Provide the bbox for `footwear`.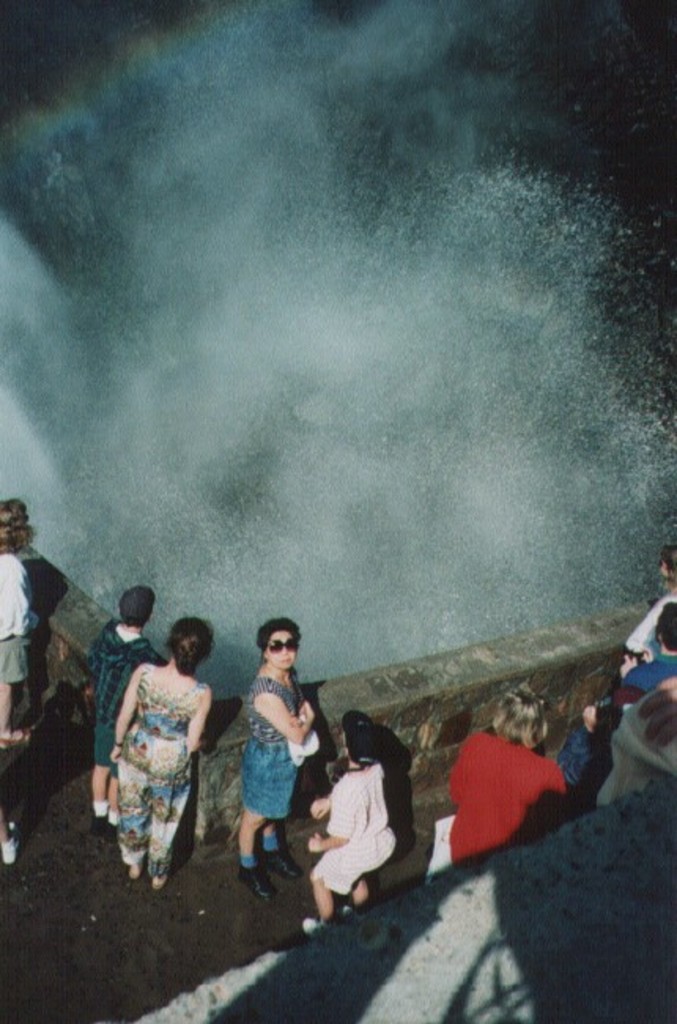
(left=299, top=914, right=323, bottom=937).
